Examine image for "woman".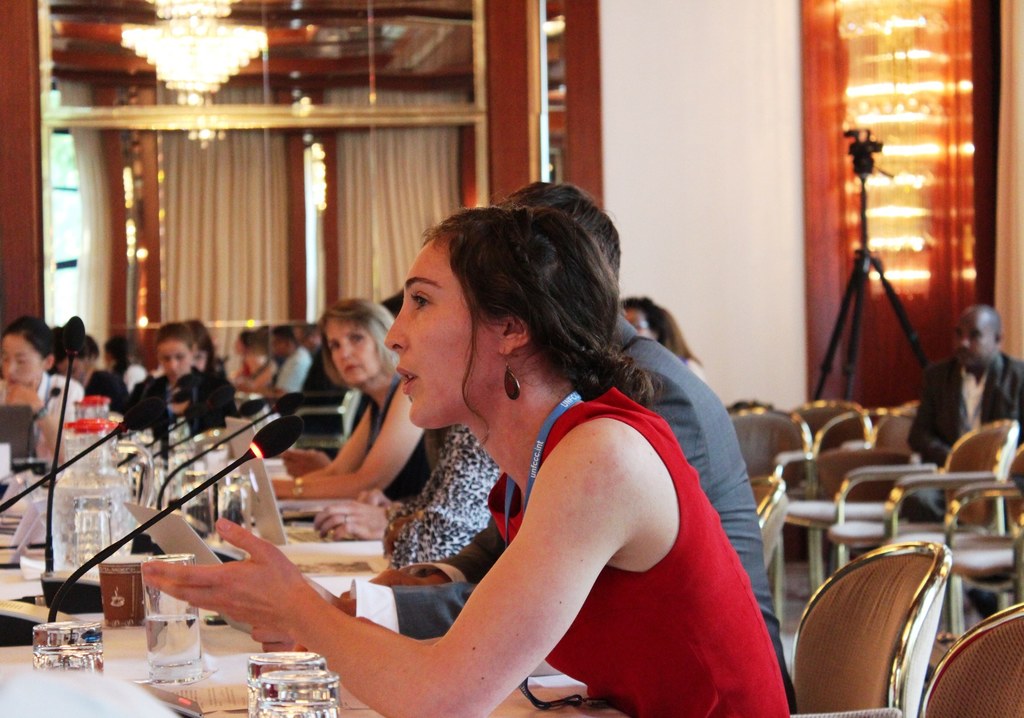
Examination result: 124 323 220 432.
